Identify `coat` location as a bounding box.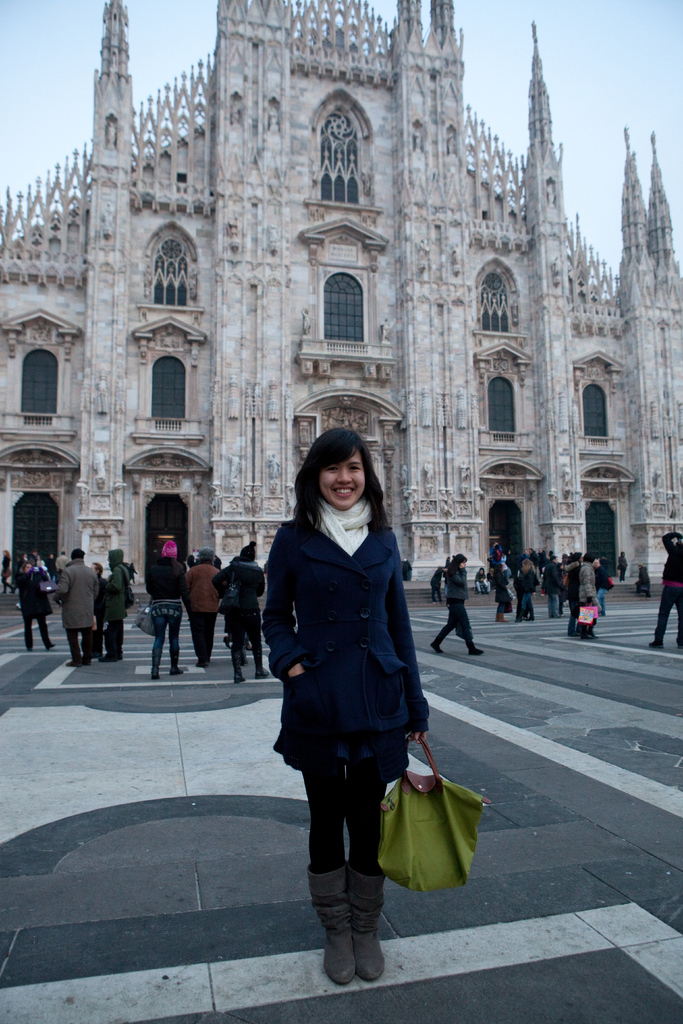
bbox(182, 556, 220, 605).
